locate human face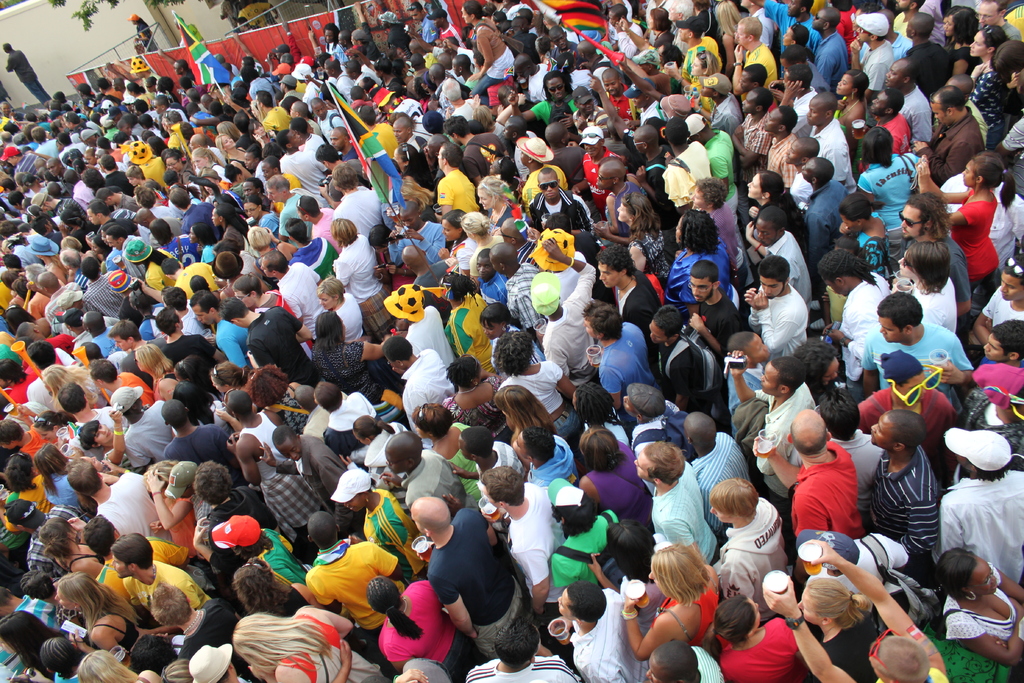
(102,200,115,208)
